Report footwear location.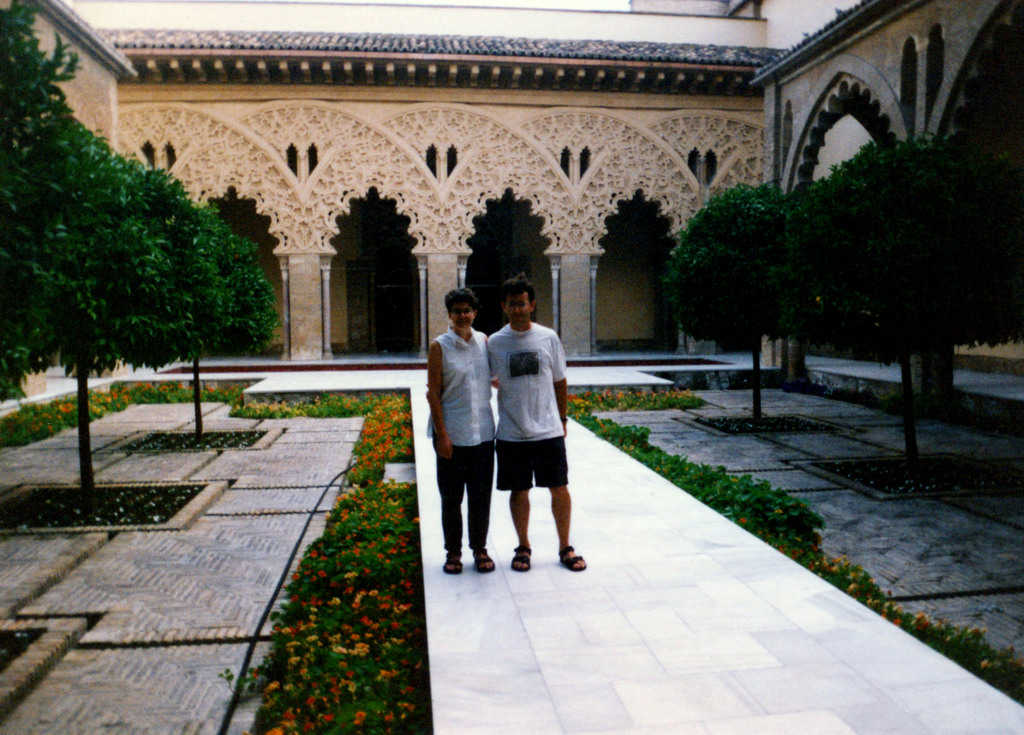
Report: box=[444, 550, 465, 576].
